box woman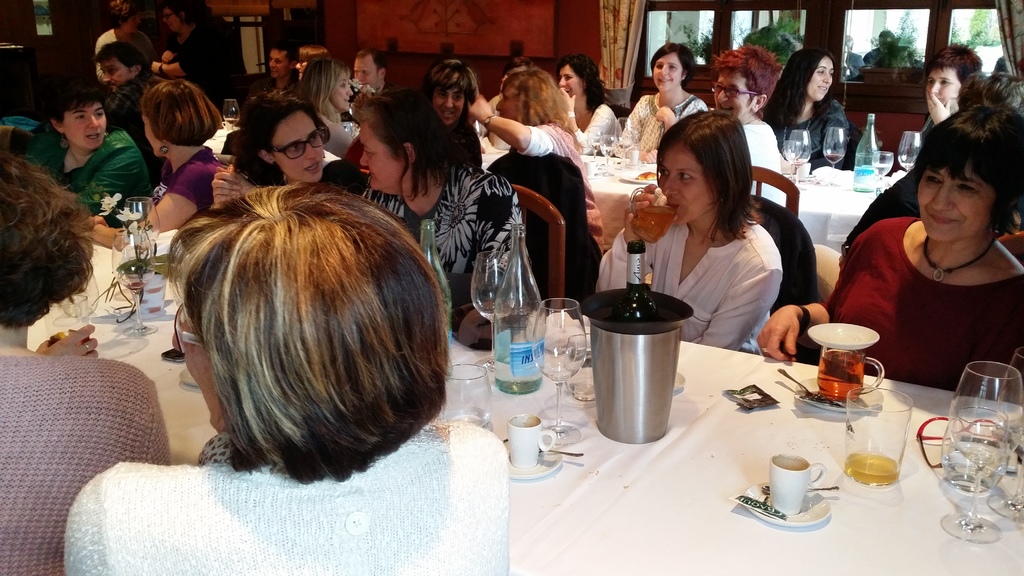
box=[14, 73, 156, 221]
